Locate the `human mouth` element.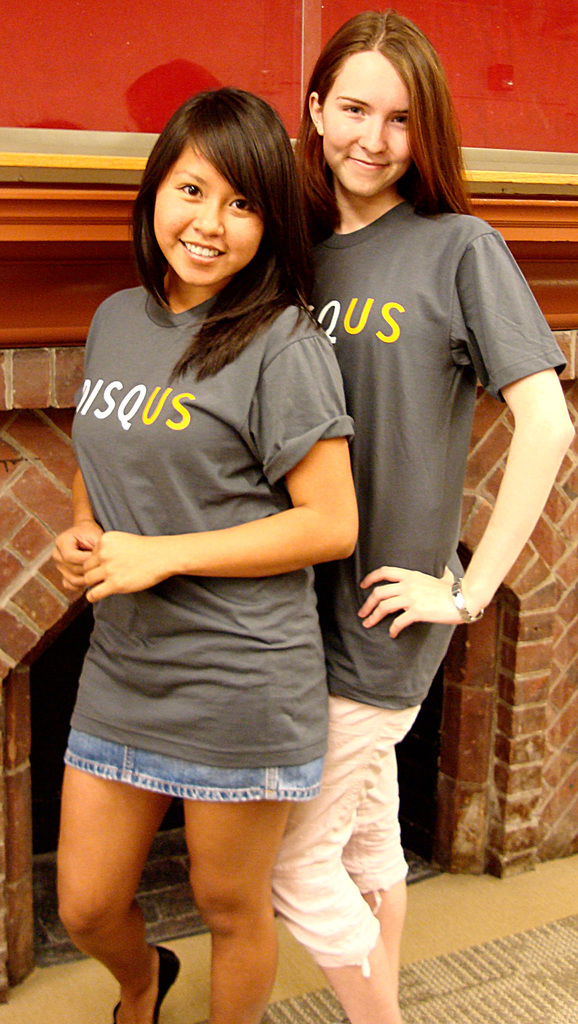
Element bbox: left=346, top=150, right=399, bottom=175.
